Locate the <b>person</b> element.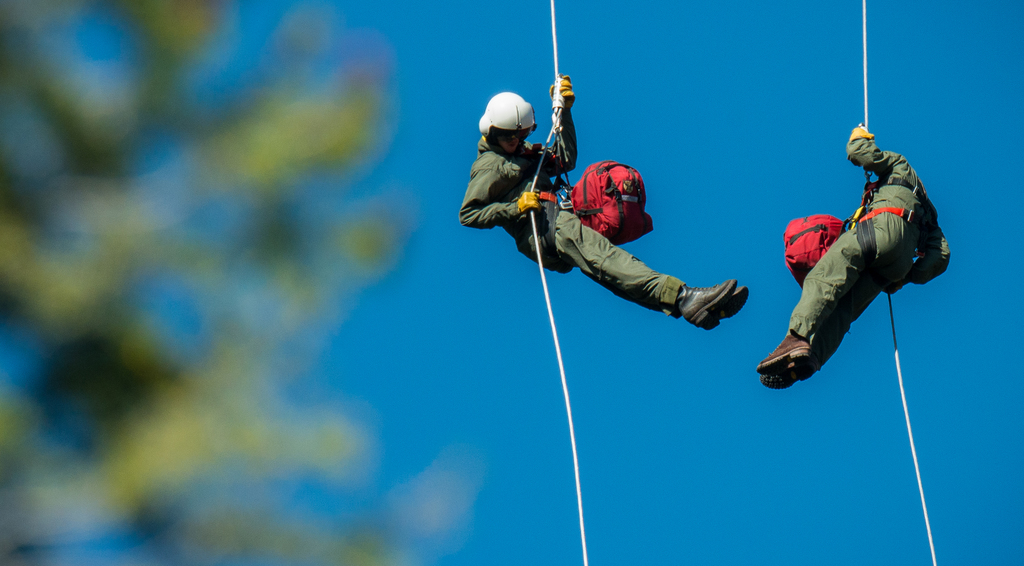
Element bbox: {"left": 758, "top": 130, "right": 951, "bottom": 431}.
